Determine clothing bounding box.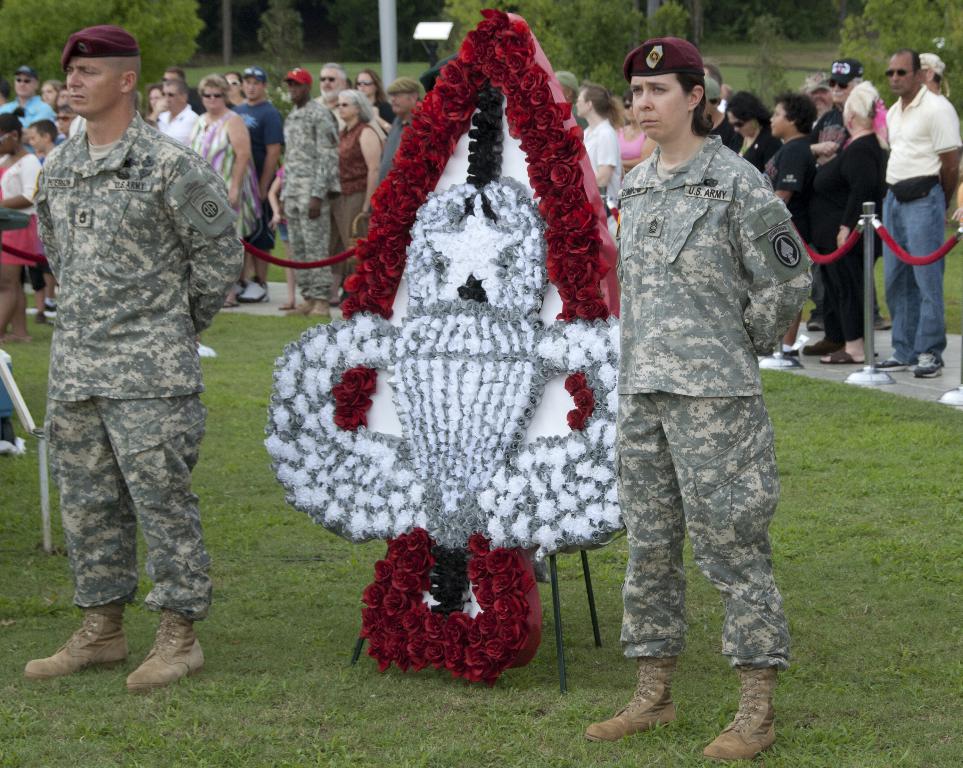
Determined: rect(814, 128, 880, 345).
